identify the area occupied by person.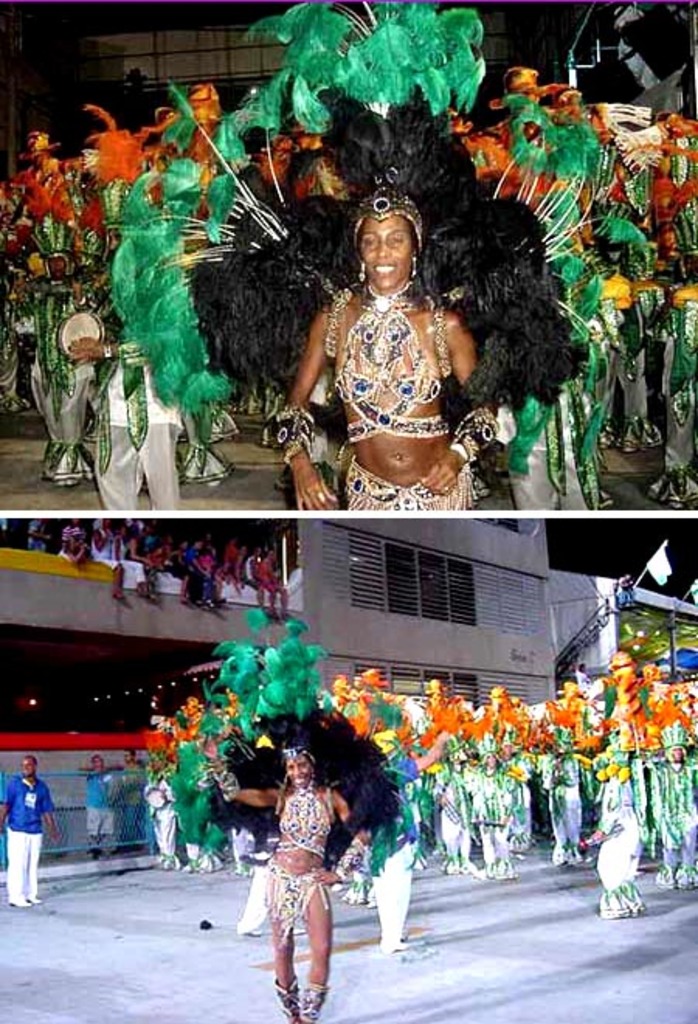
Area: (287,164,510,518).
